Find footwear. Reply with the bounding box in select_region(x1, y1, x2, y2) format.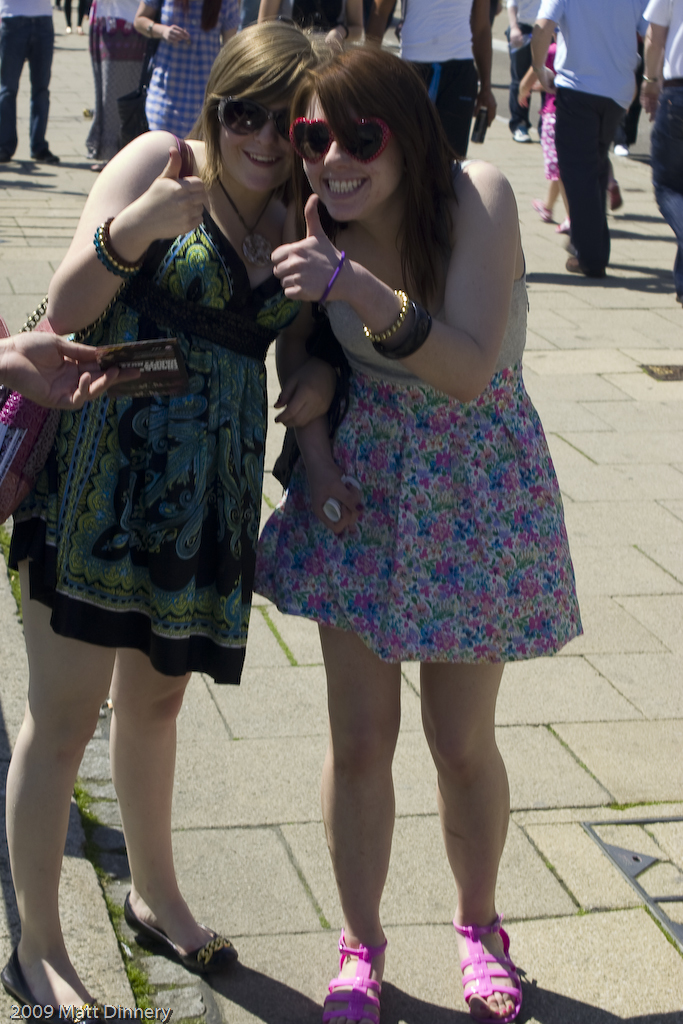
select_region(529, 196, 554, 222).
